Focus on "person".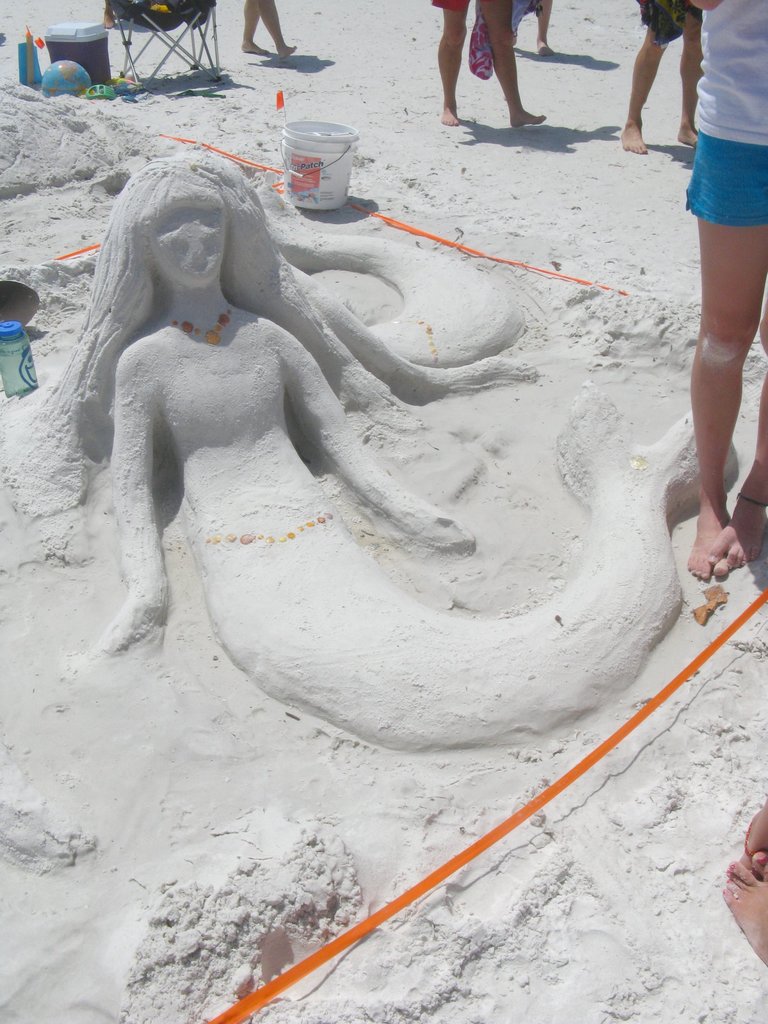
Focused at Rect(239, 0, 298, 63).
